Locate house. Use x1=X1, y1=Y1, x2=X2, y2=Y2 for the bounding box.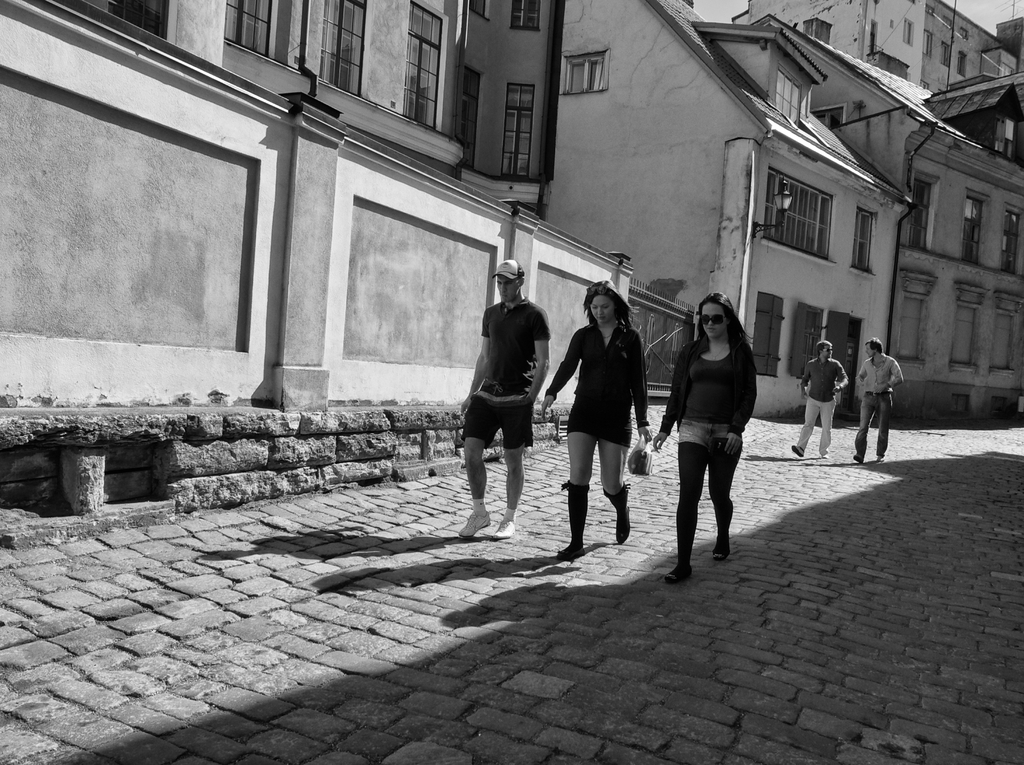
x1=0, y1=0, x2=700, y2=414.
